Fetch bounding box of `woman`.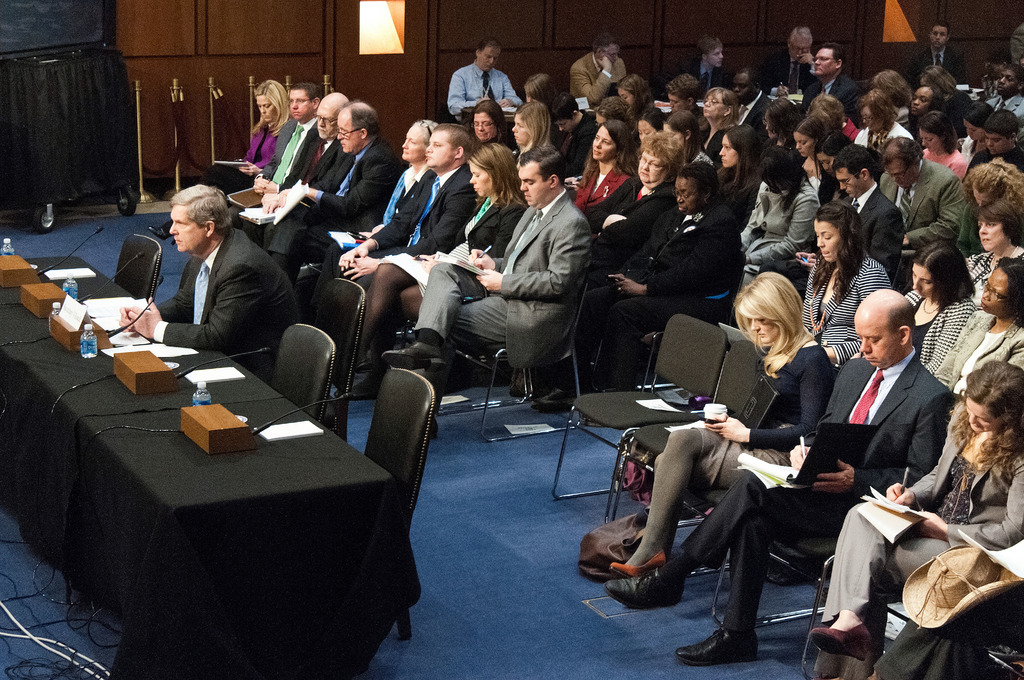
Bbox: [936, 257, 1023, 396].
